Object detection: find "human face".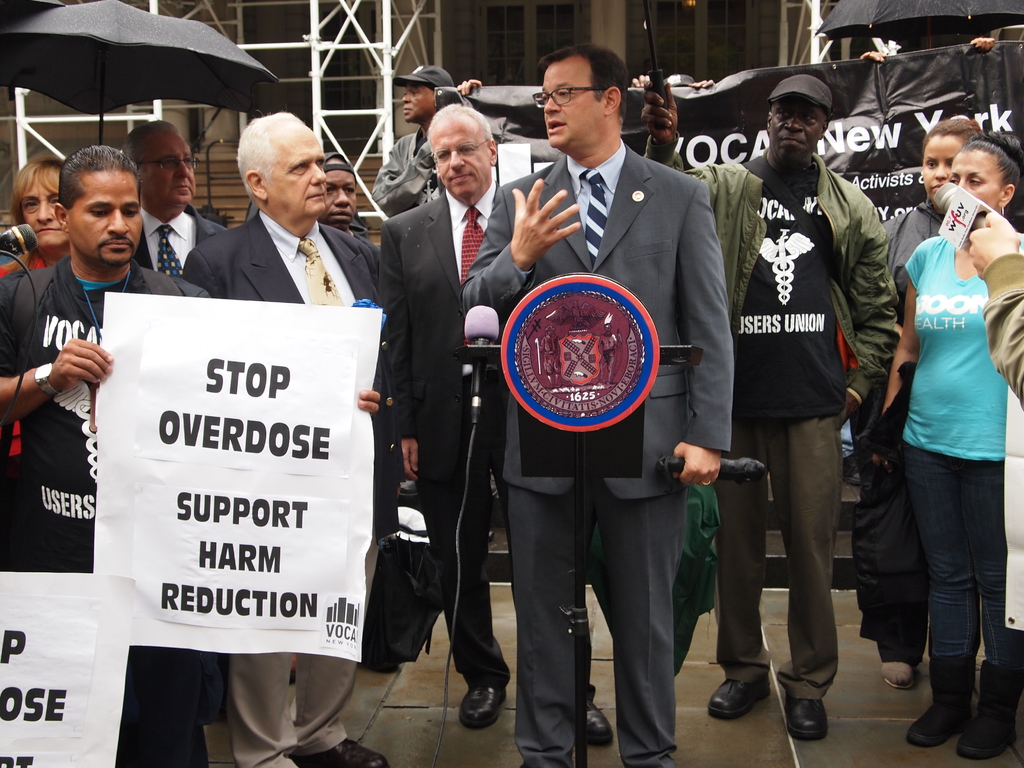
pyautogui.locateOnScreen(326, 169, 356, 225).
